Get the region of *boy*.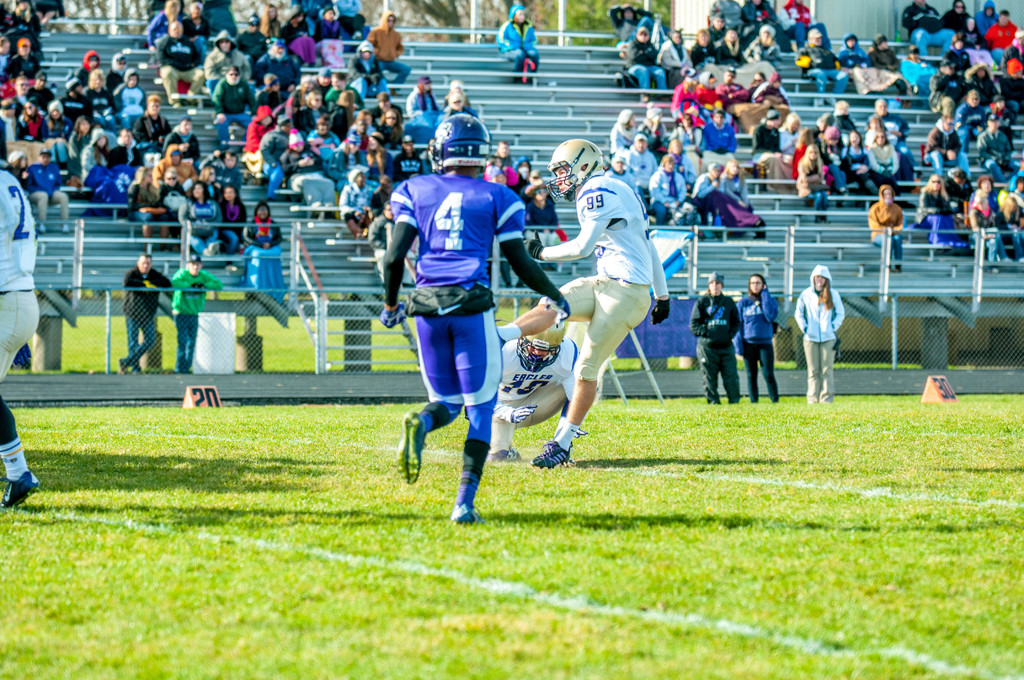
(left=370, top=145, right=559, bottom=526).
